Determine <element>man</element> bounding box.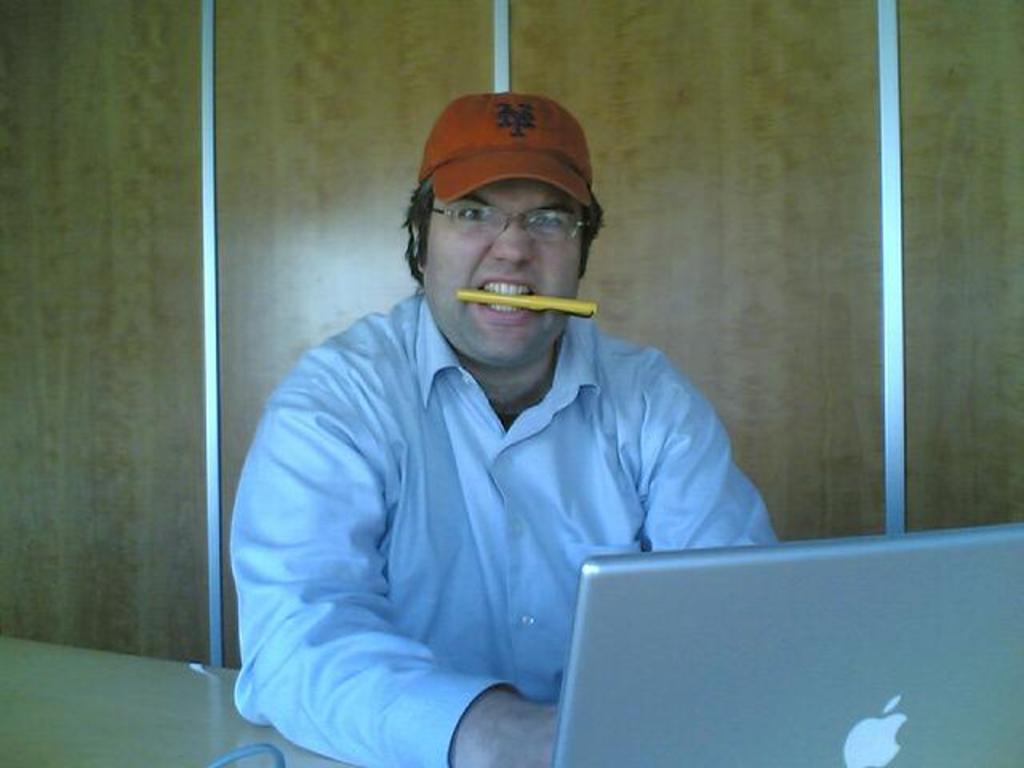
Determined: 226, 88, 771, 766.
